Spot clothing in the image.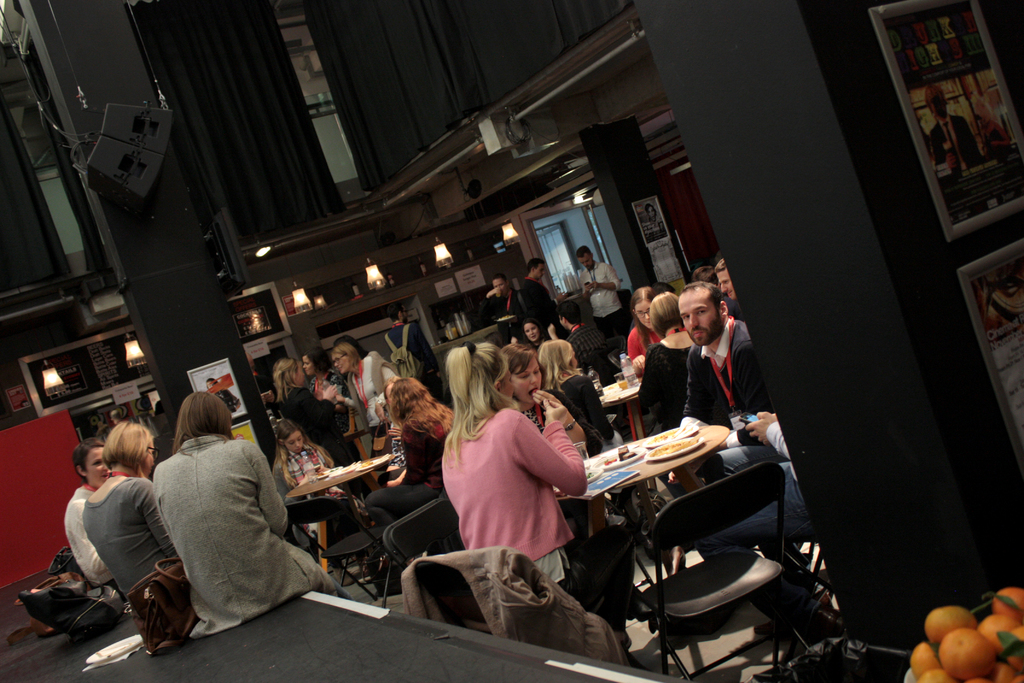
clothing found at 355:421:456:607.
